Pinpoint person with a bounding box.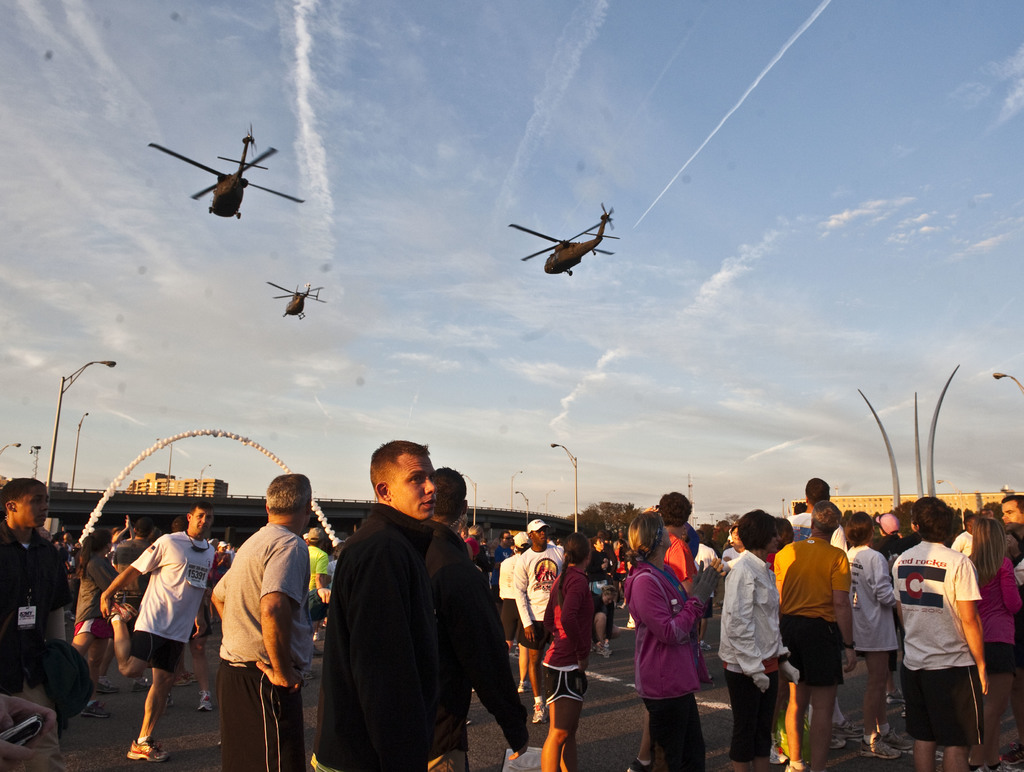
BBox(771, 497, 858, 771).
